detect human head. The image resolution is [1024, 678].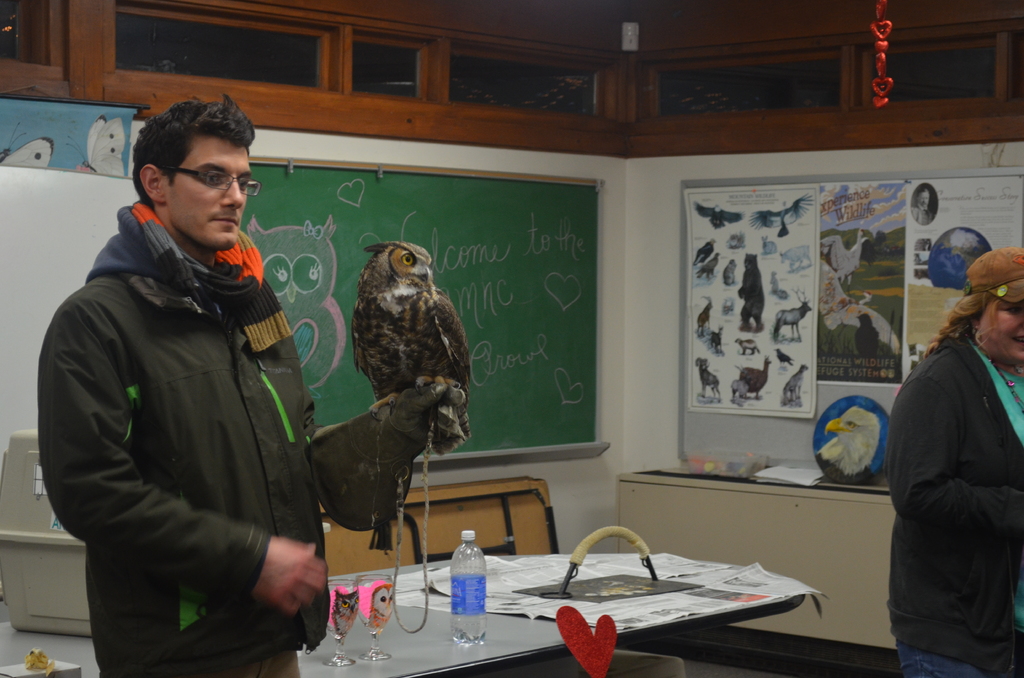
(left=952, top=246, right=1021, bottom=366).
